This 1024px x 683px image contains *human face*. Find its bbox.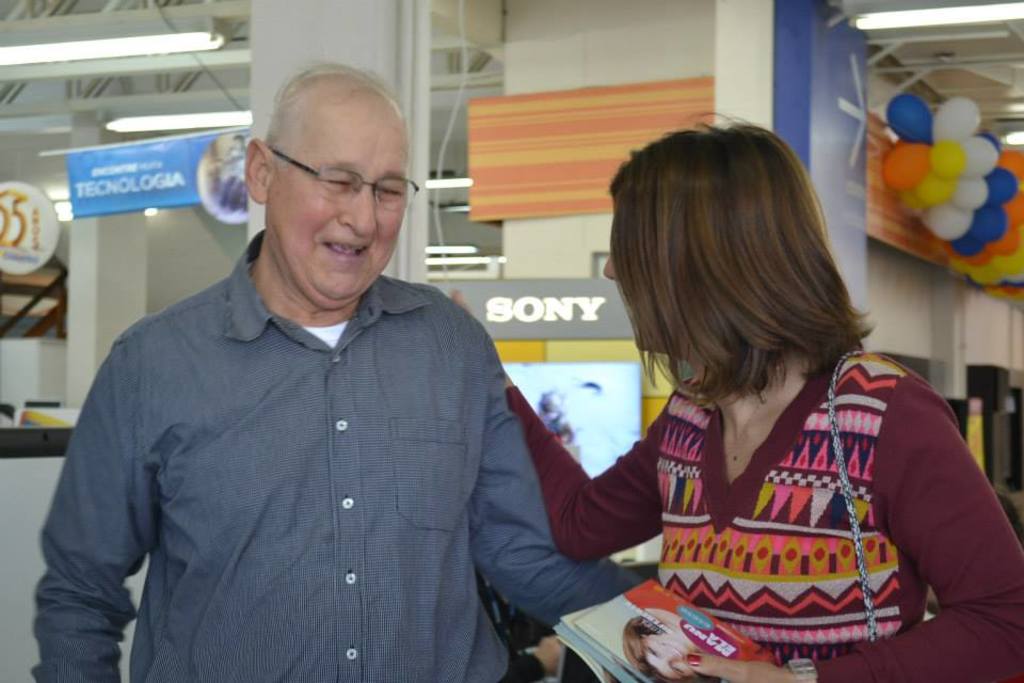
<box>263,117,406,306</box>.
